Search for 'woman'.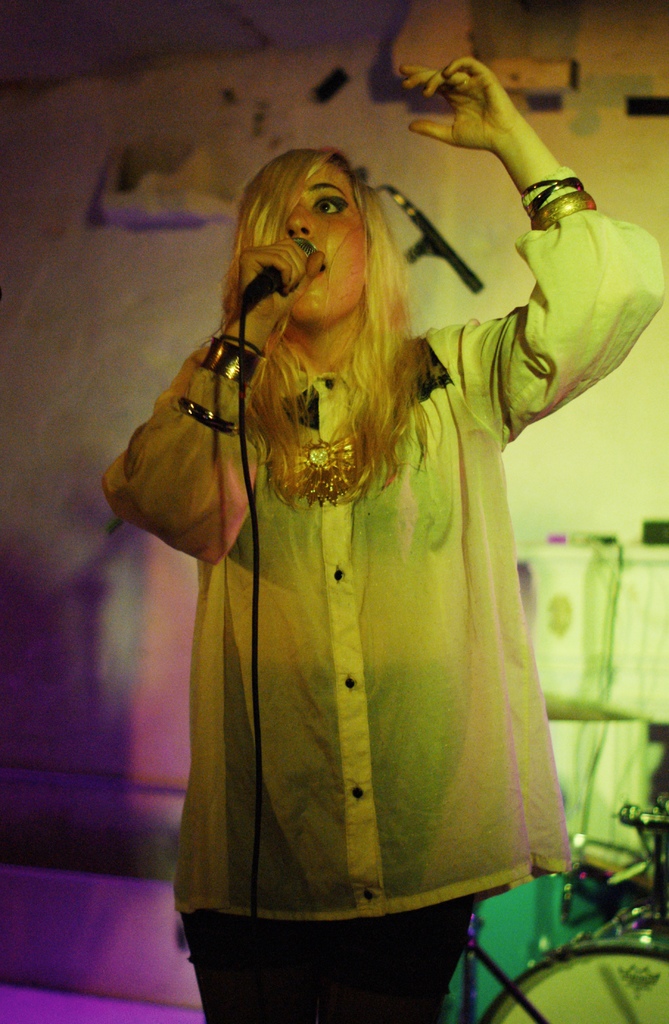
Found at (119, 124, 584, 967).
